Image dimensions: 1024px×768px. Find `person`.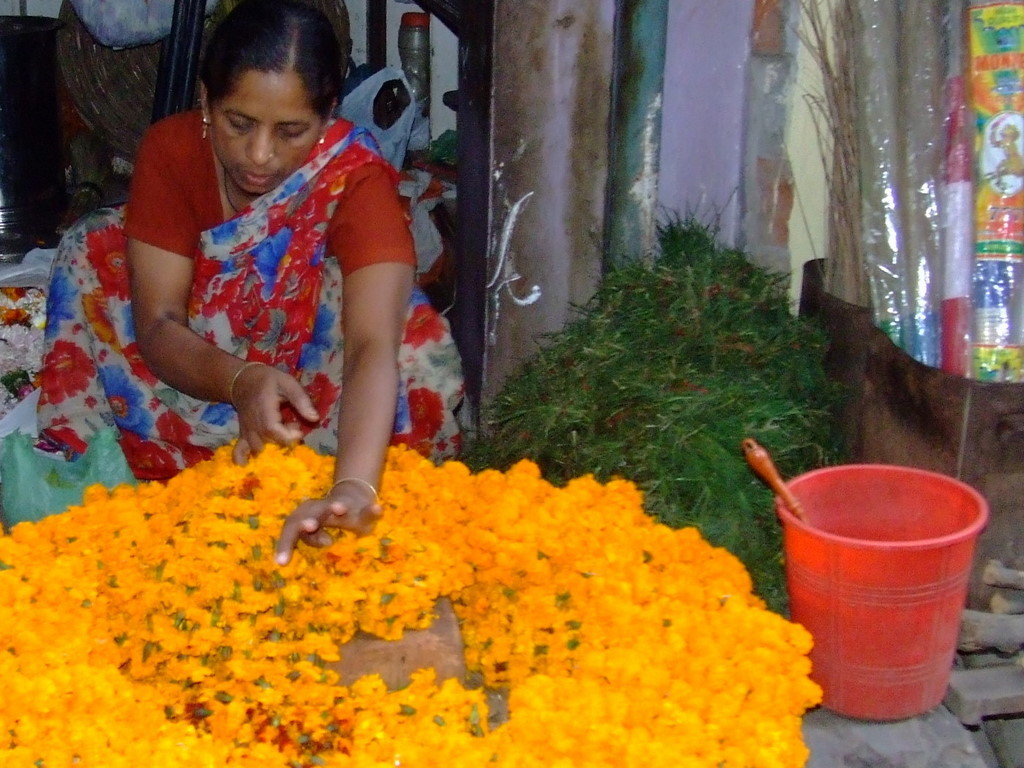
x1=97 y1=7 x2=431 y2=544.
